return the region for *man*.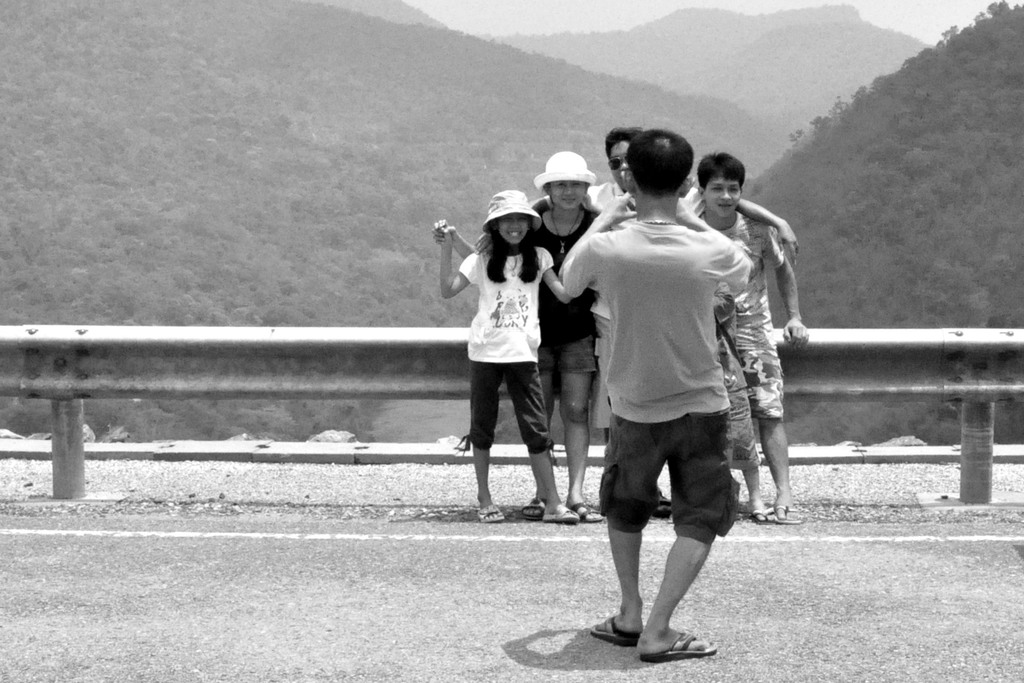
[x1=576, y1=185, x2=787, y2=663].
